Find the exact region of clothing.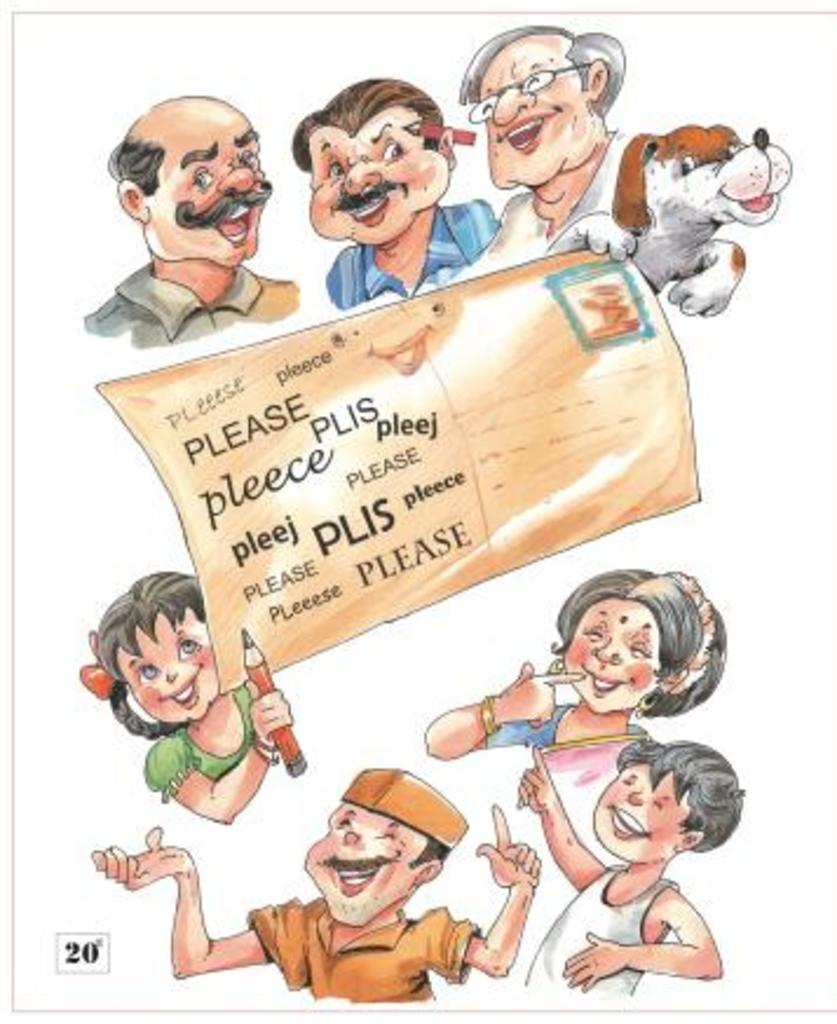
Exact region: 483 117 652 255.
